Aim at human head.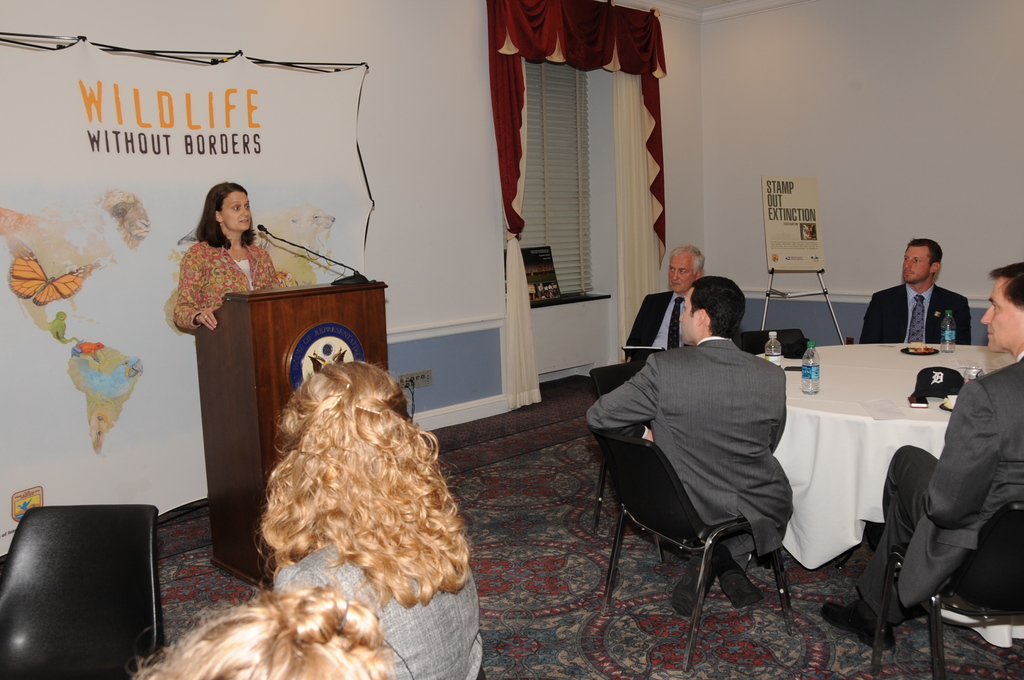
Aimed at box=[153, 601, 378, 679].
